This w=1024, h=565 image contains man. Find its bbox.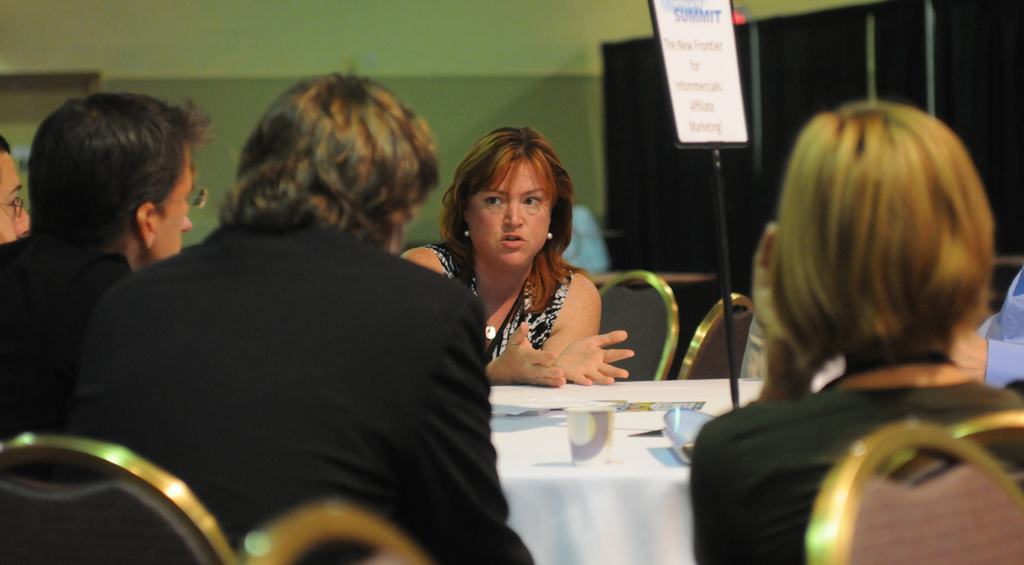
(67, 67, 534, 564).
